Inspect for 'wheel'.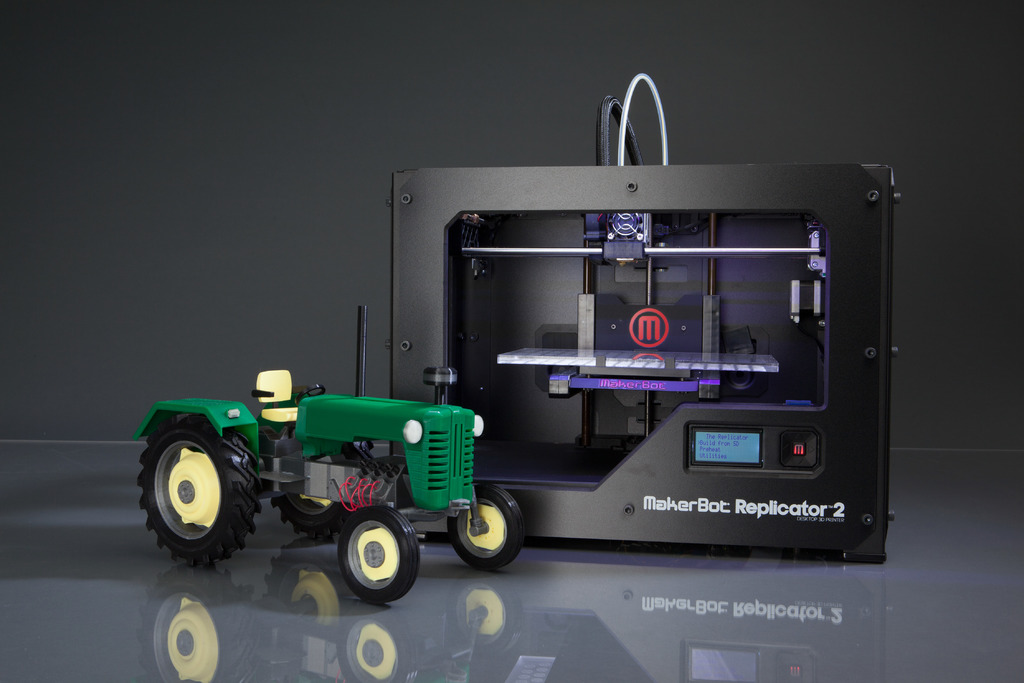
Inspection: box=[443, 482, 524, 573].
